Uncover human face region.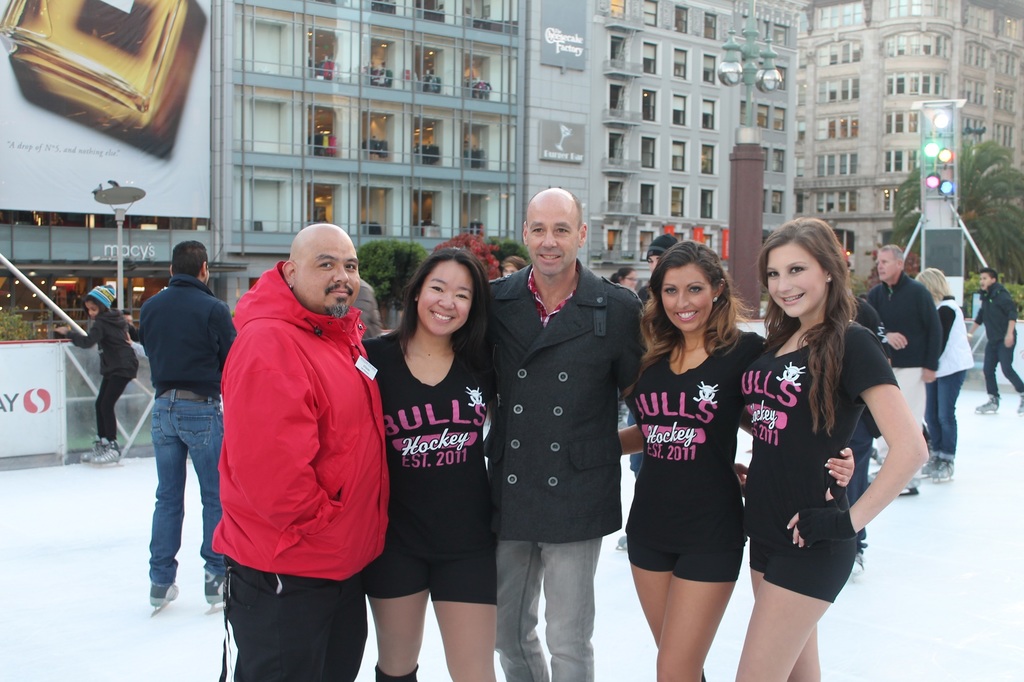
Uncovered: [417, 260, 476, 338].
